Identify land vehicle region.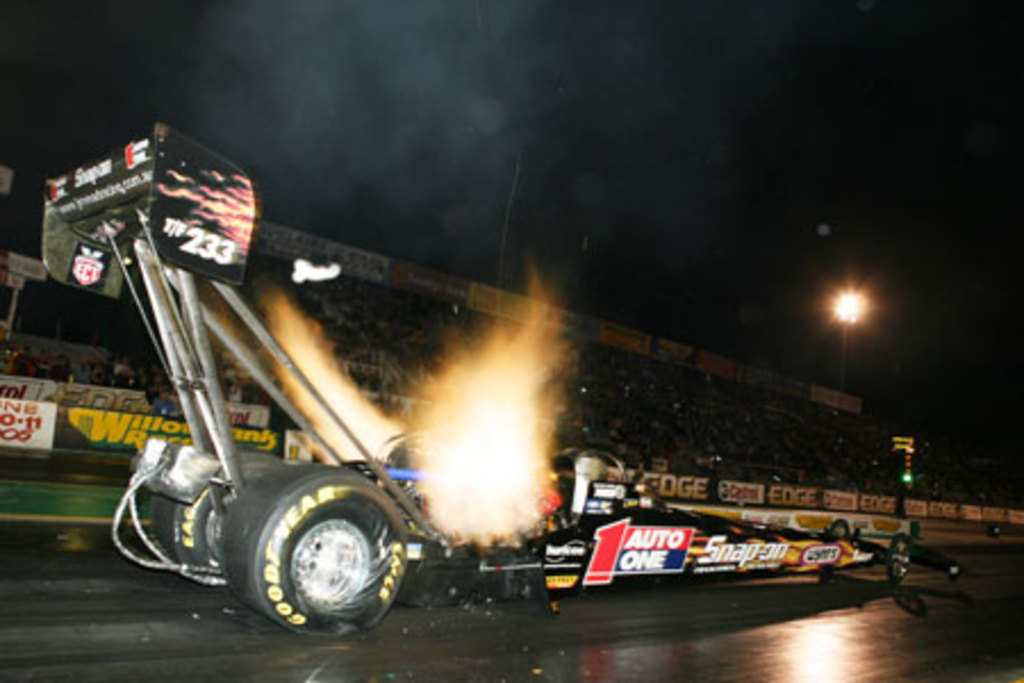
Region: l=57, t=146, r=710, b=622.
